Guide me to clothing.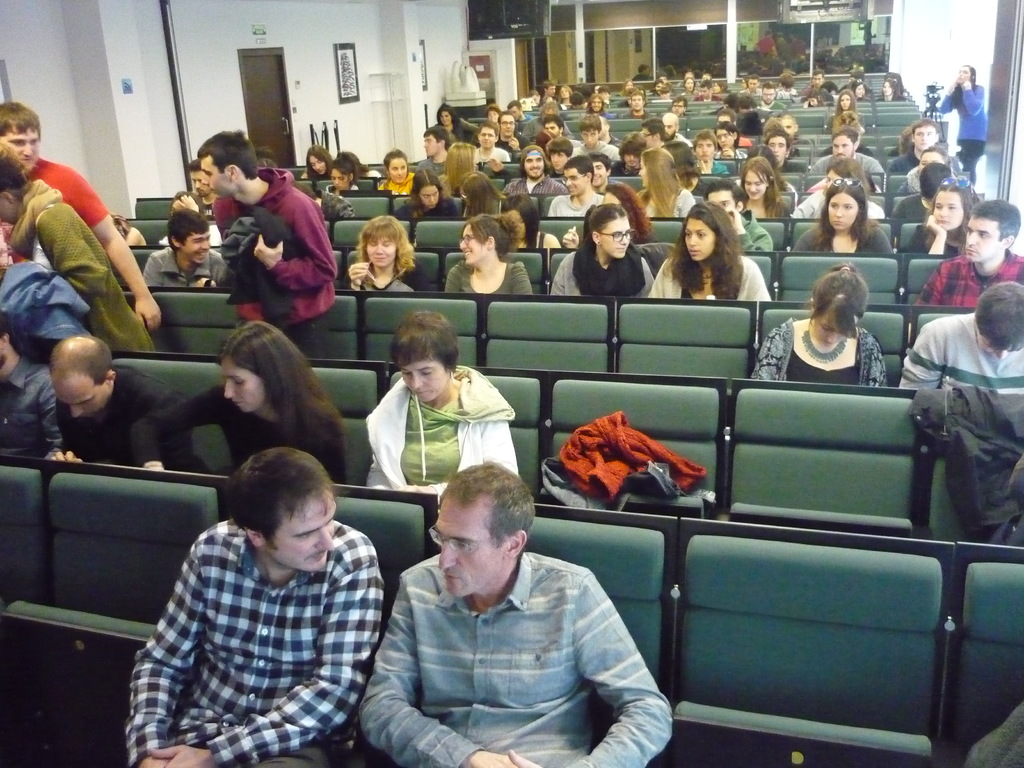
Guidance: bbox=[17, 179, 177, 357].
